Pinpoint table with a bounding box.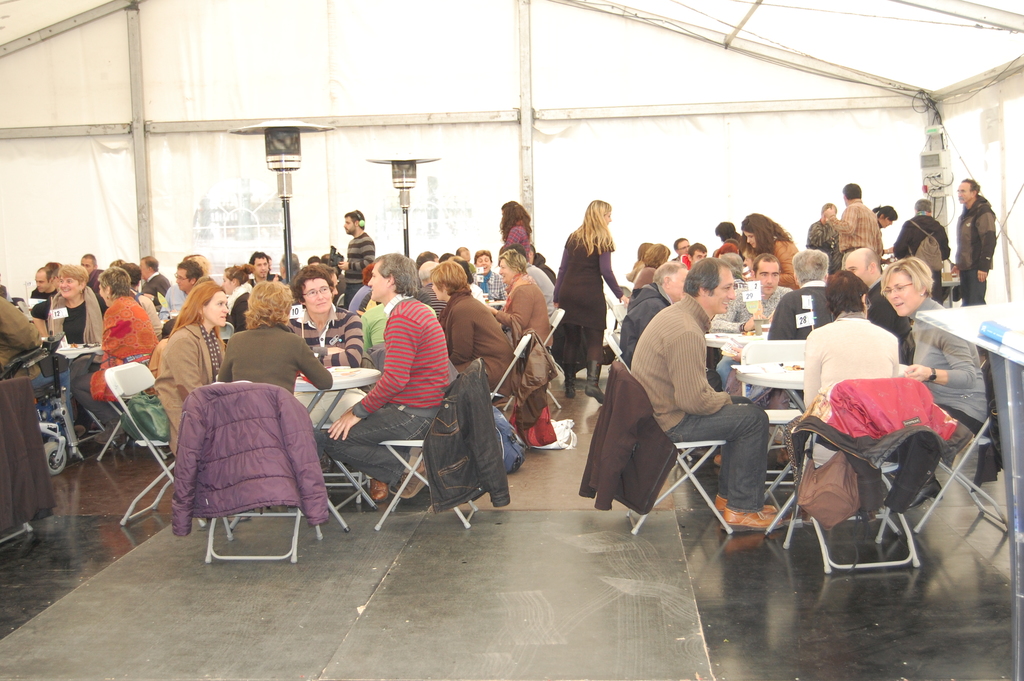
BBox(211, 336, 387, 540).
